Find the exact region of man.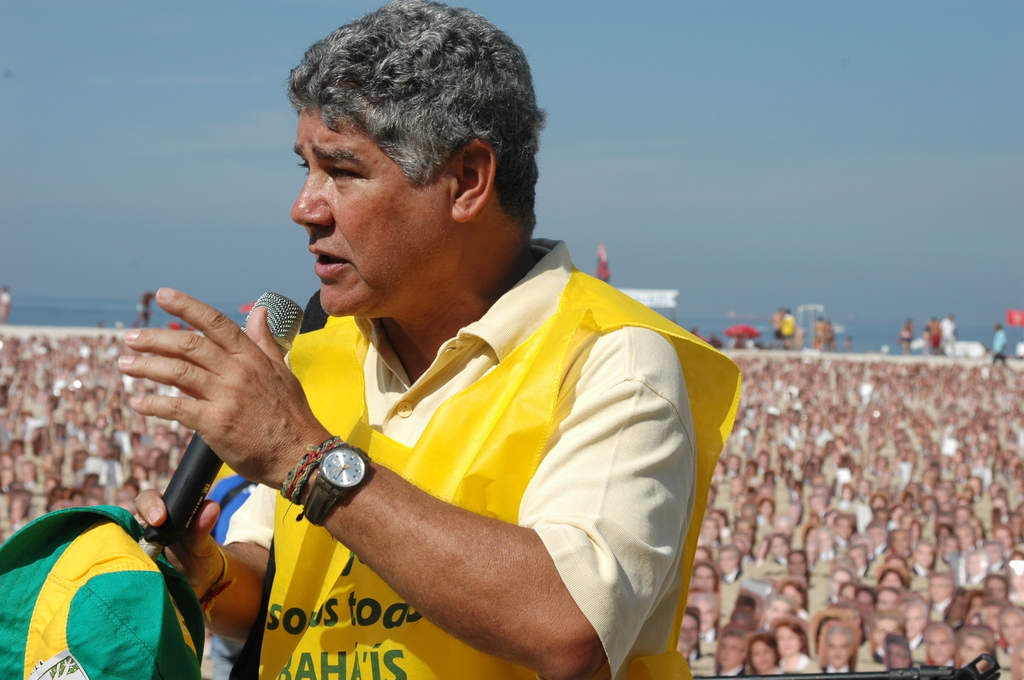
Exact region: 100:32:764:679.
